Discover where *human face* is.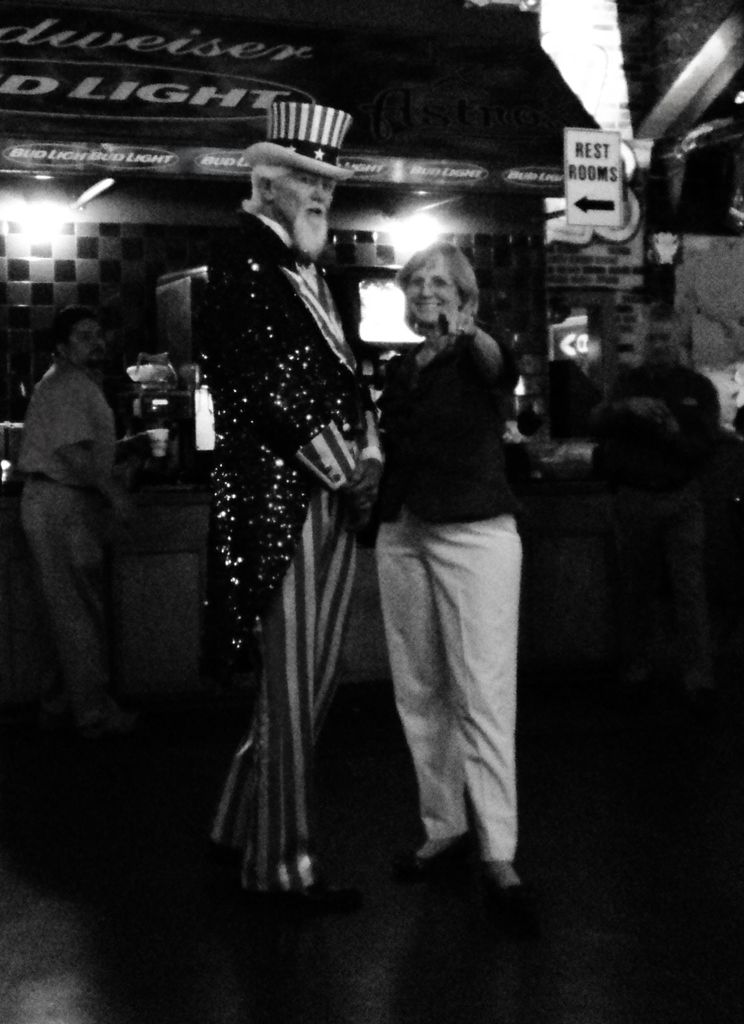
Discovered at left=407, top=259, right=459, bottom=325.
